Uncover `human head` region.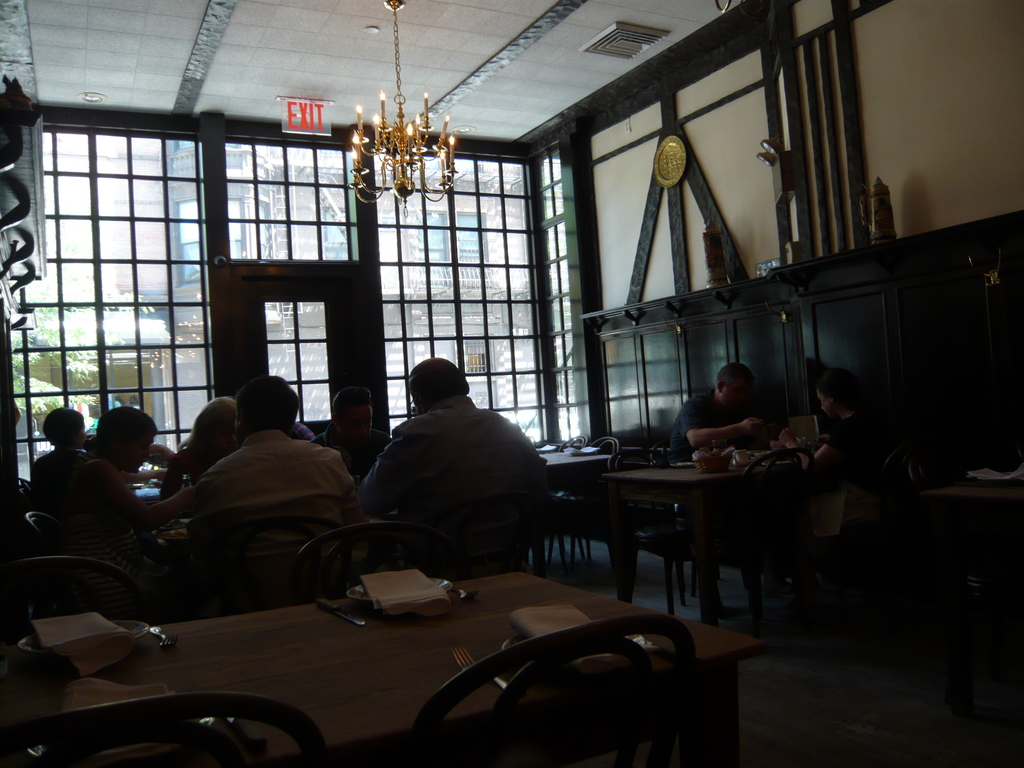
Uncovered: <box>717,362,756,413</box>.
